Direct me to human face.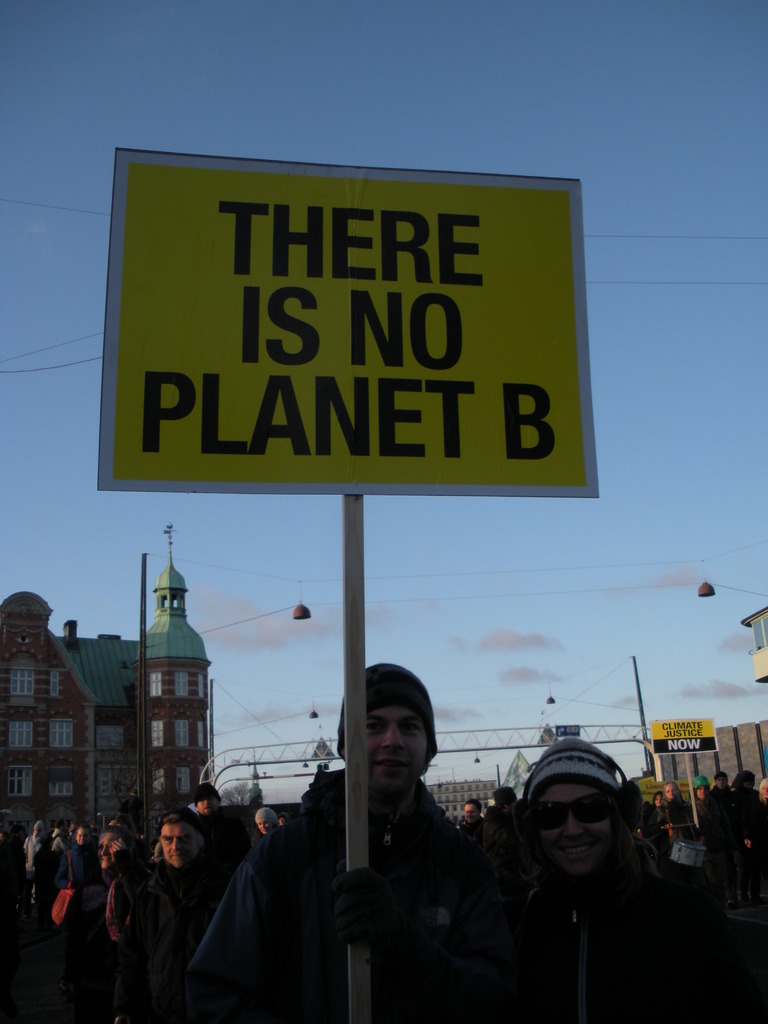
Direction: (462, 807, 481, 826).
